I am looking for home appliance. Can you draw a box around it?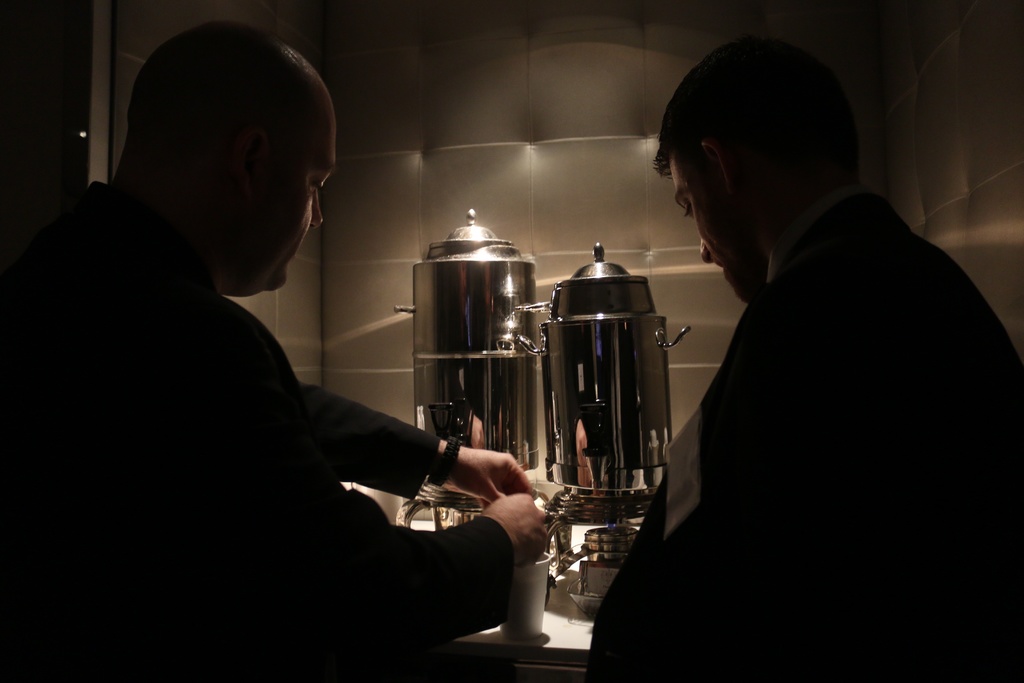
Sure, the bounding box is region(519, 239, 680, 613).
